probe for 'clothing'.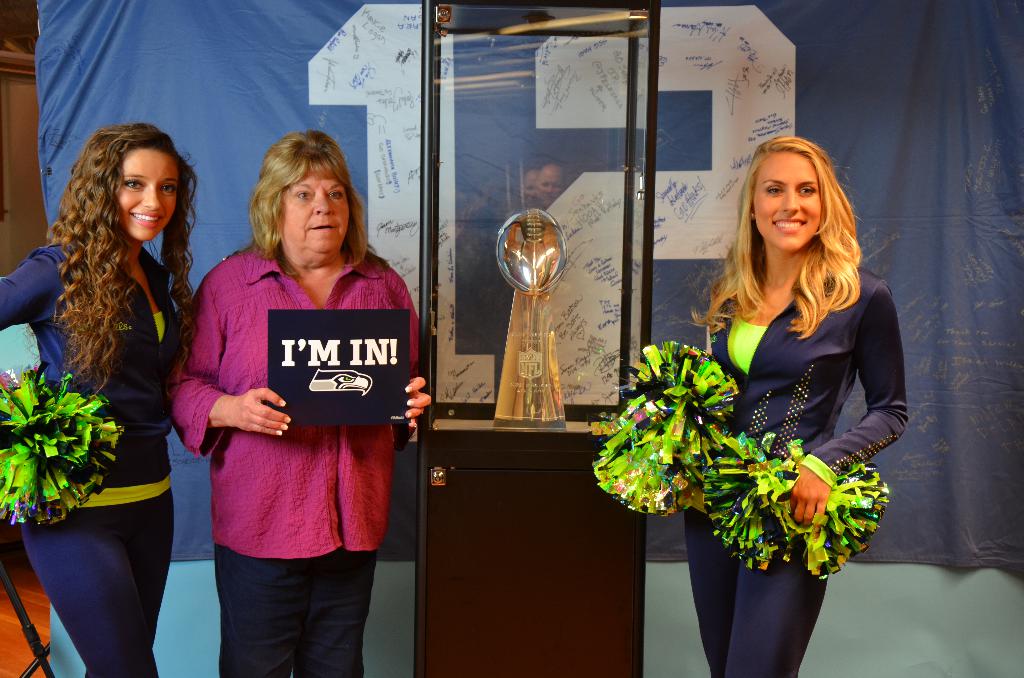
Probe result: crop(0, 235, 179, 677).
